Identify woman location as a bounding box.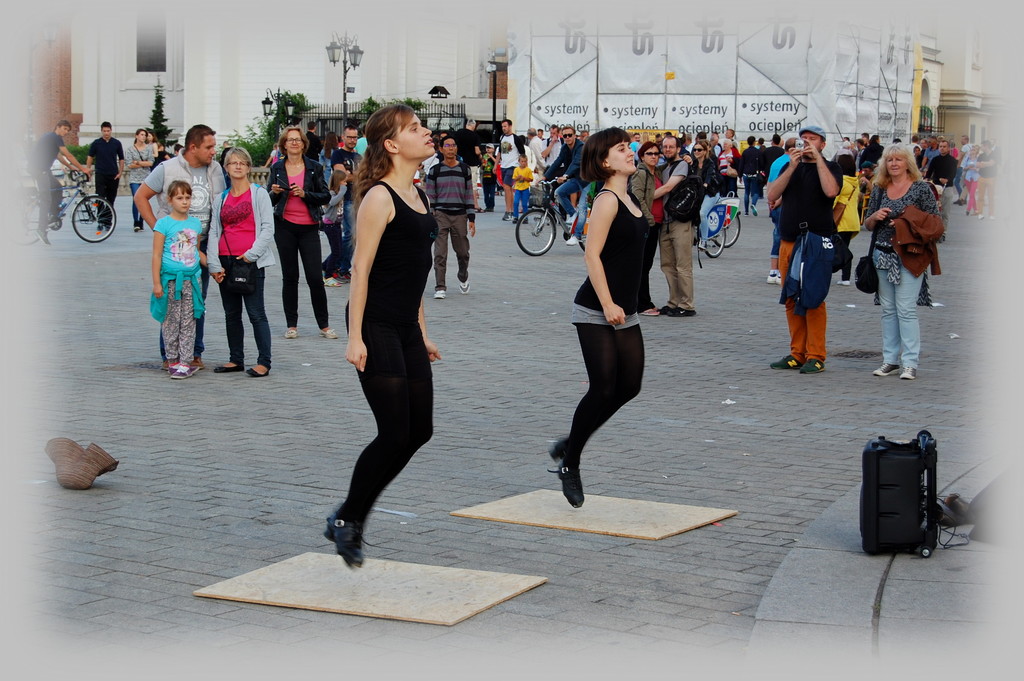
318/100/444/573.
